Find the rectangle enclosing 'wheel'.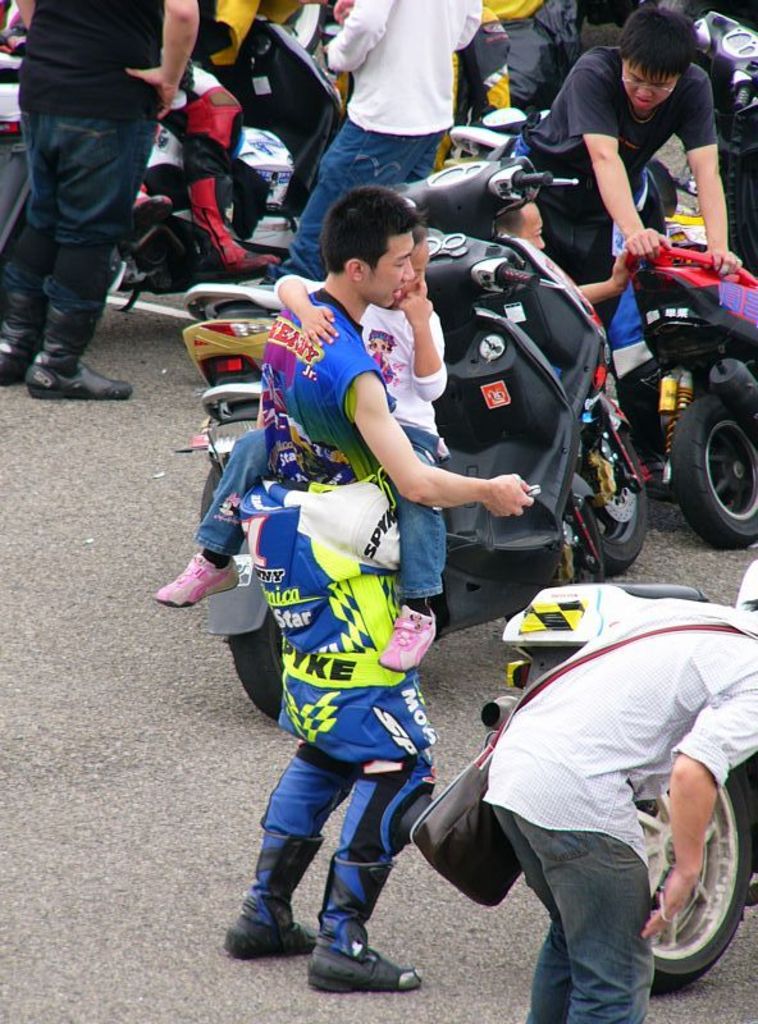
bbox=[670, 393, 757, 554].
